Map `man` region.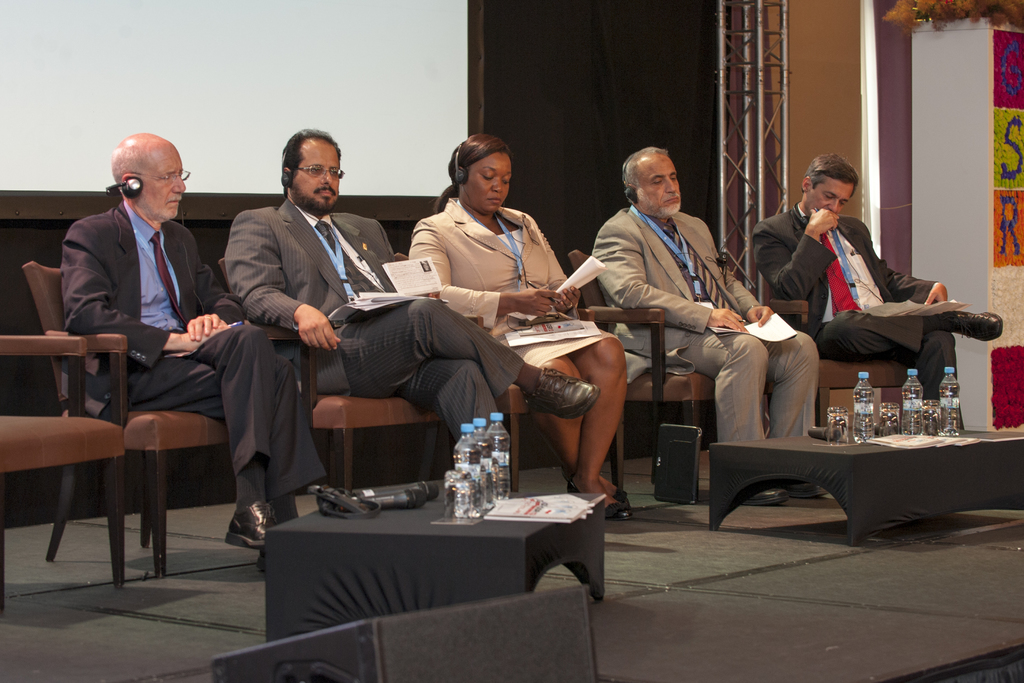
Mapped to [584, 142, 821, 506].
